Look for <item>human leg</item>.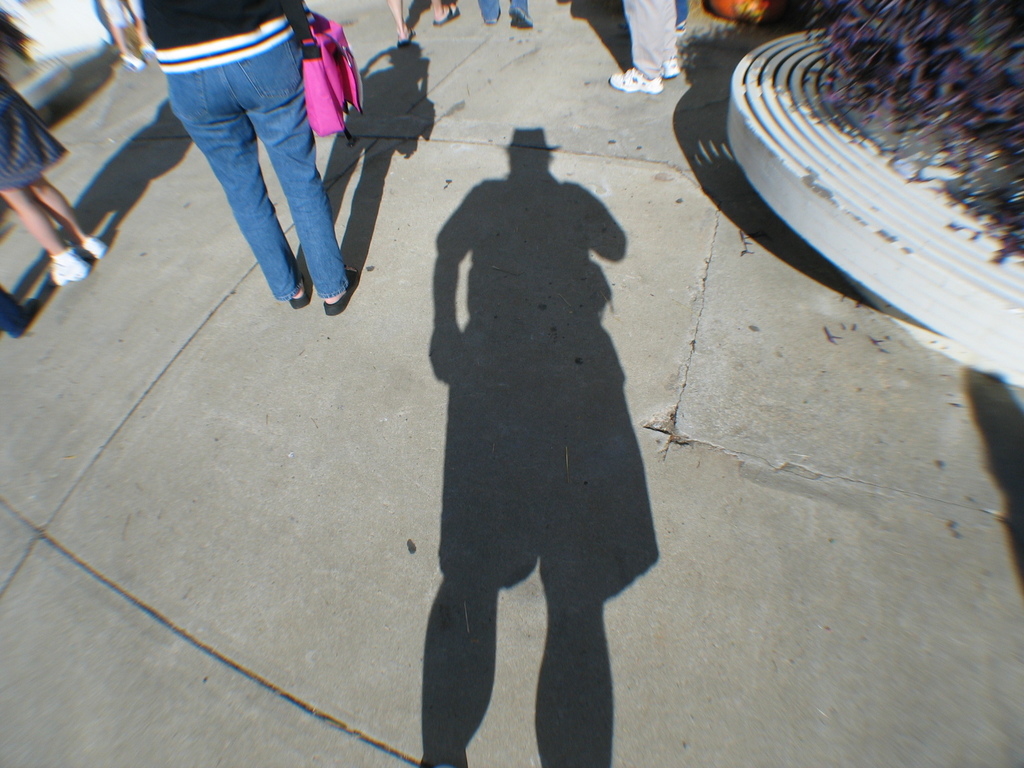
Found: box=[660, 0, 682, 73].
